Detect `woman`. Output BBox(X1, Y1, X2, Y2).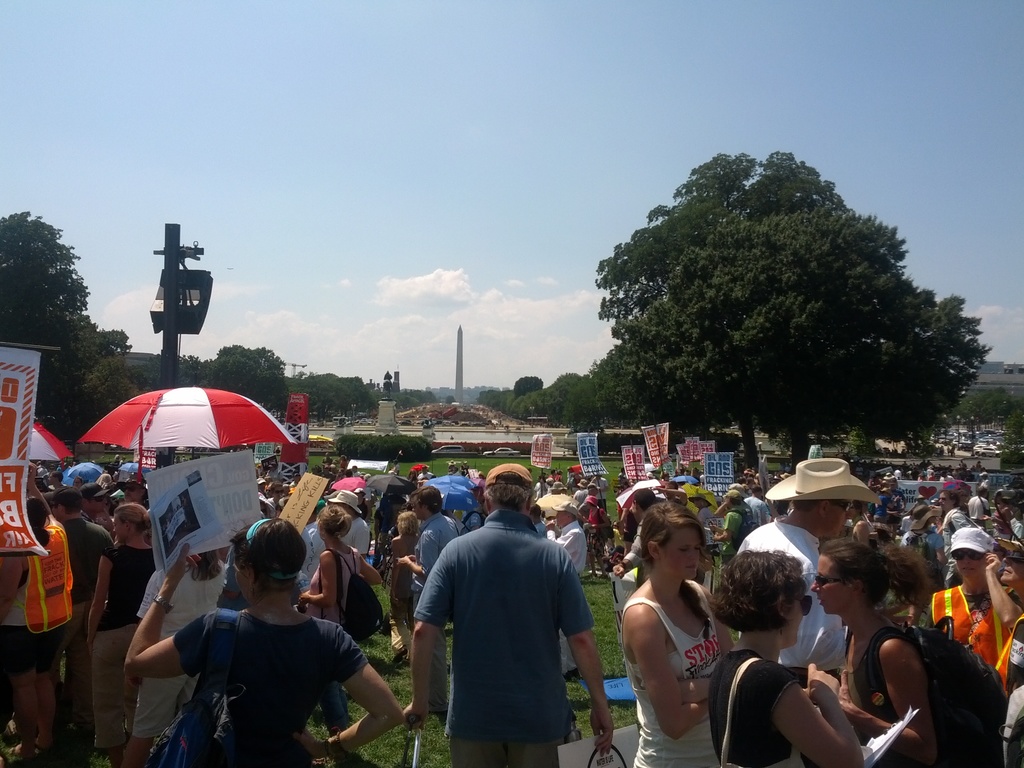
BBox(0, 457, 74, 756).
